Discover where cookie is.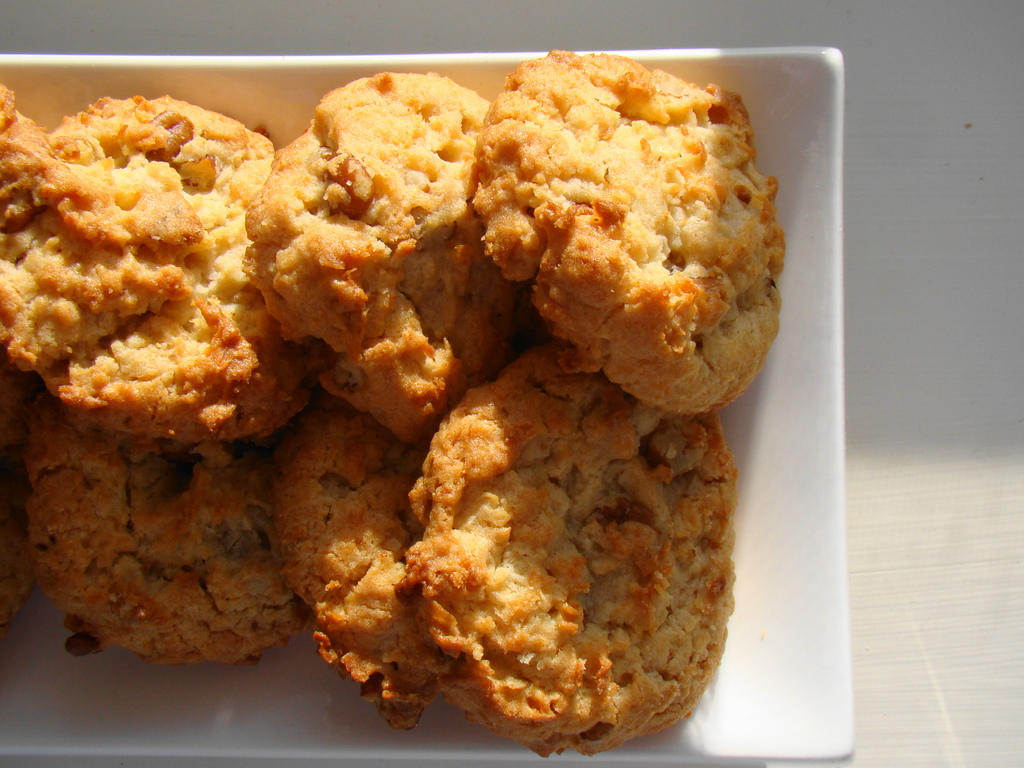
Discovered at (x1=0, y1=85, x2=343, y2=438).
